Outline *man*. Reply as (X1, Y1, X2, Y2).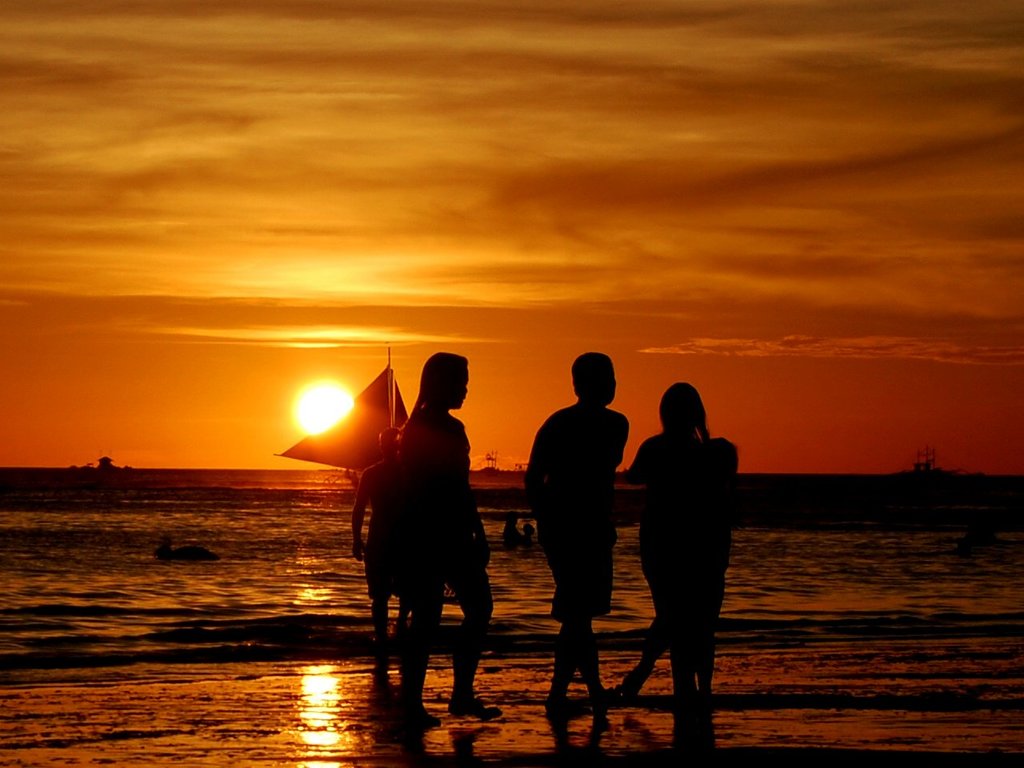
(524, 361, 626, 697).
